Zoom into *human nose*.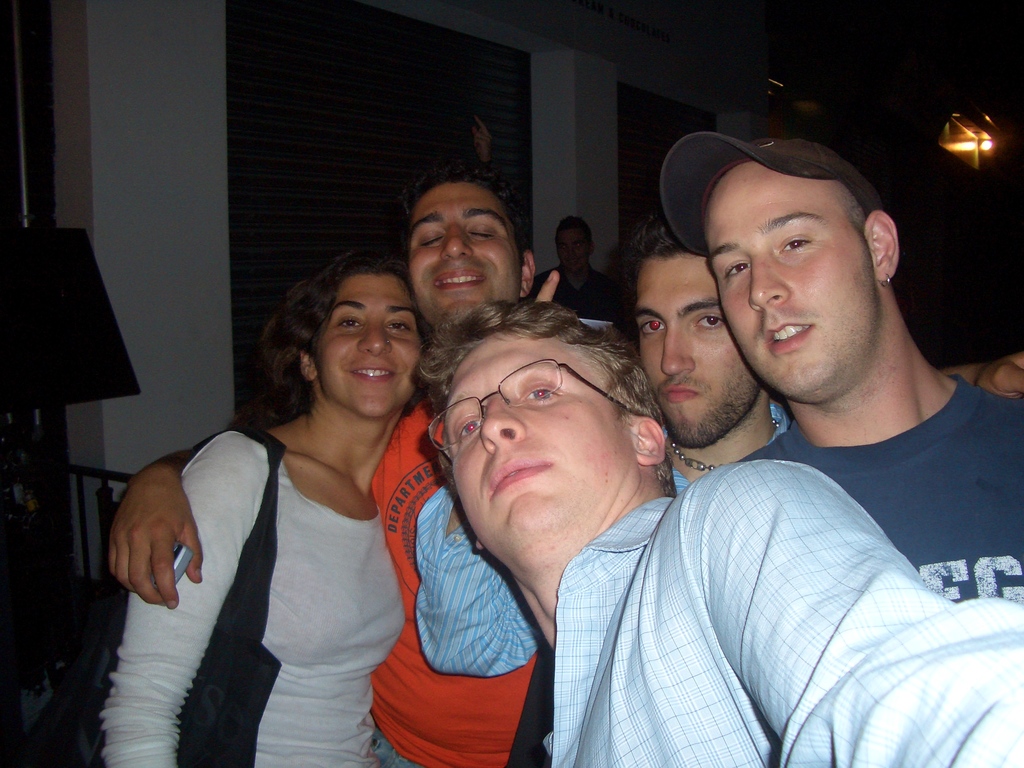
Zoom target: bbox(440, 222, 476, 257).
